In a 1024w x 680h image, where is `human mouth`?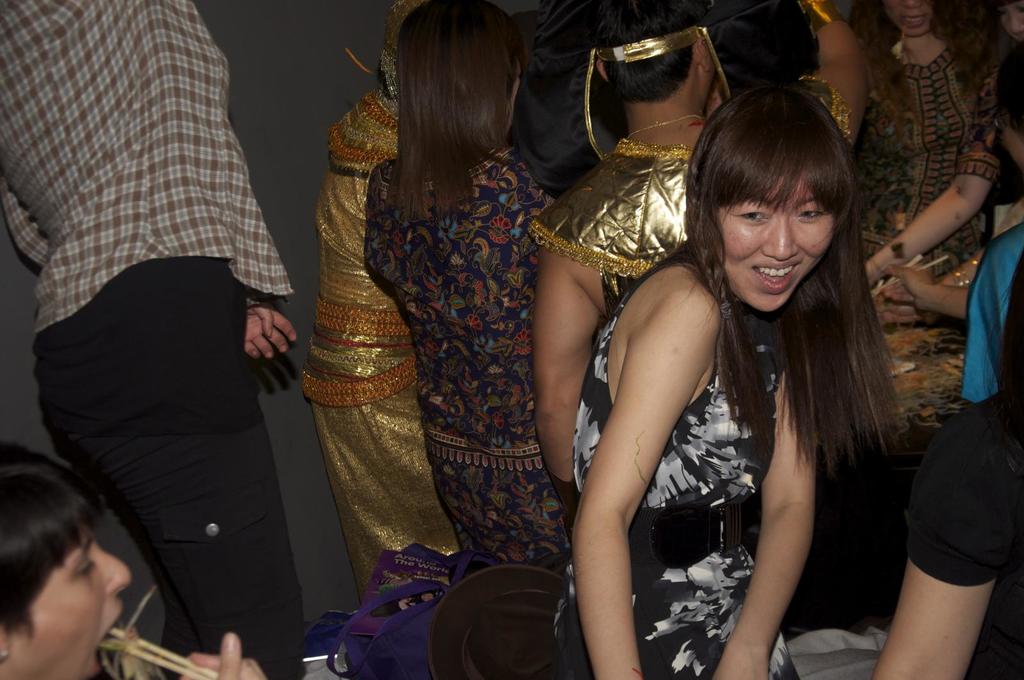
<region>751, 257, 801, 296</region>.
